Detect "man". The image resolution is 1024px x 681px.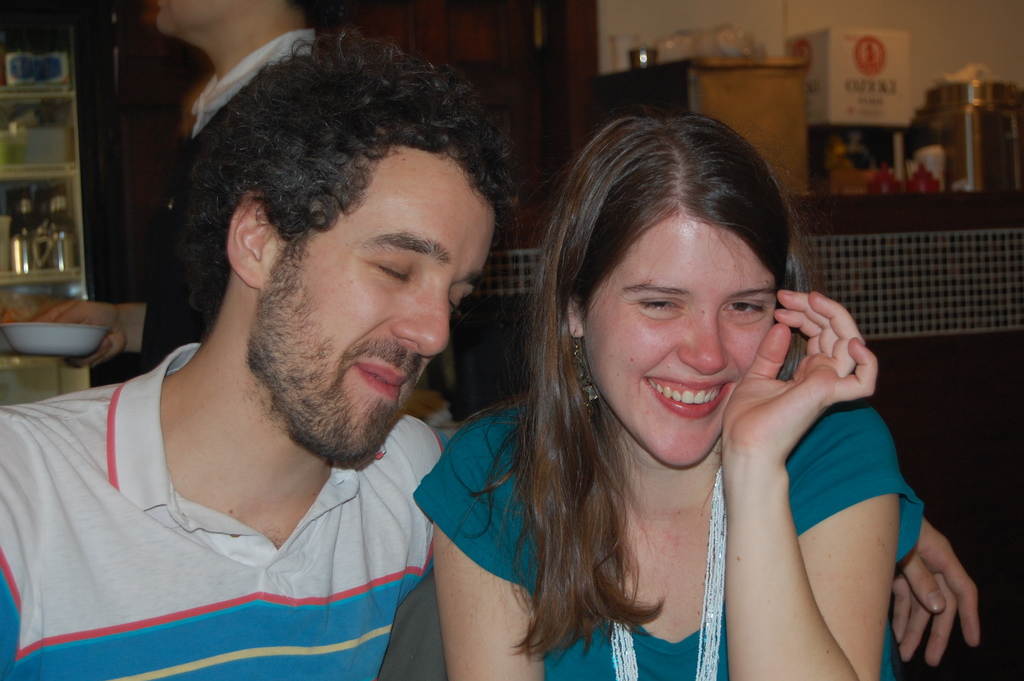
[x1=0, y1=0, x2=357, y2=385].
